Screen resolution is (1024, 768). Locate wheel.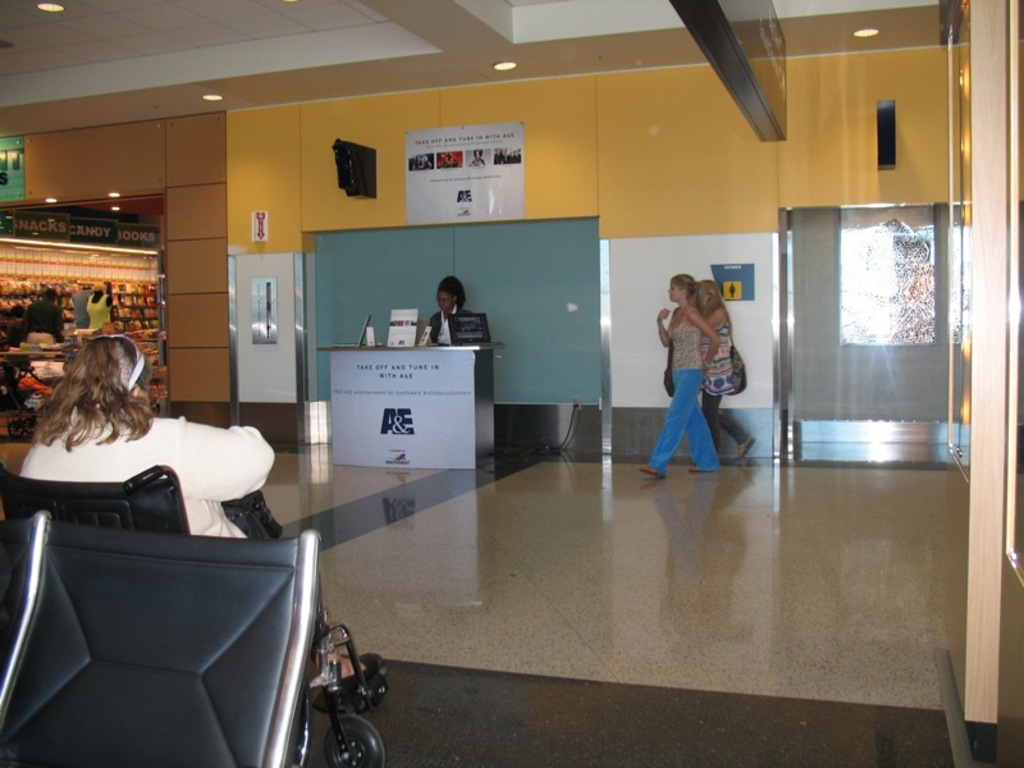
(320, 708, 389, 767).
